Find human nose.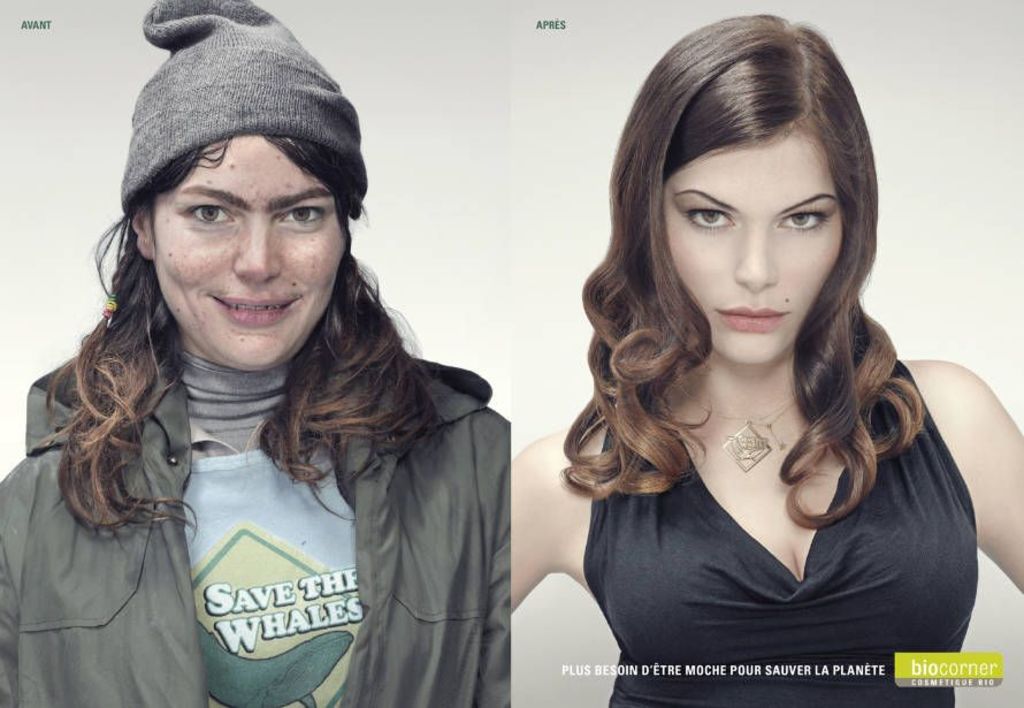
select_region(231, 215, 280, 283).
